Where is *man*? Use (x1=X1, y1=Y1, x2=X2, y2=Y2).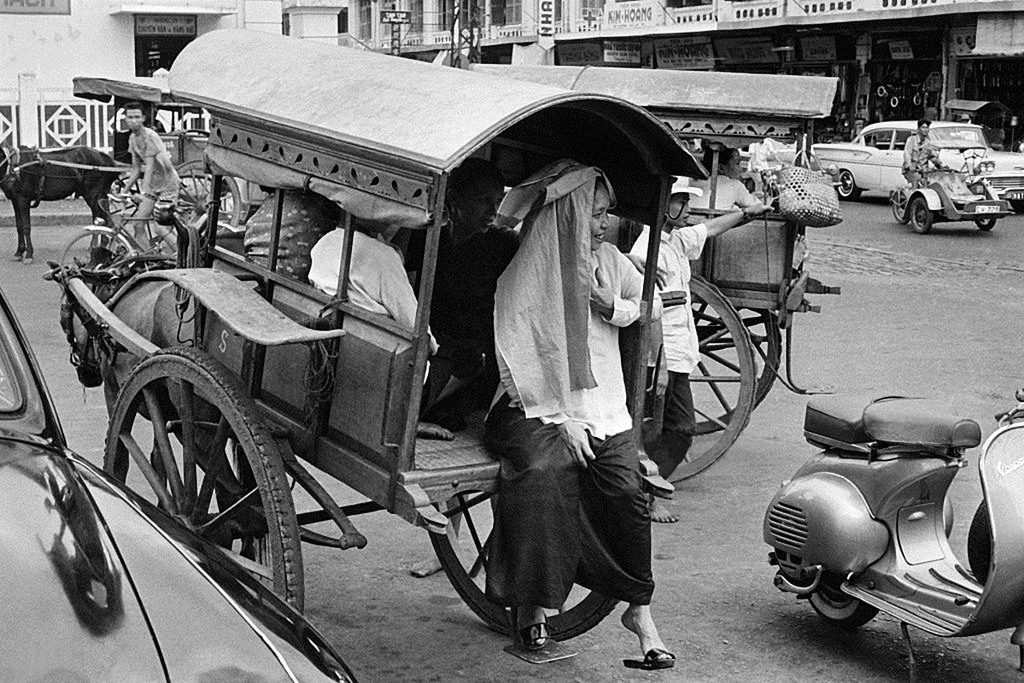
(x1=459, y1=136, x2=687, y2=645).
